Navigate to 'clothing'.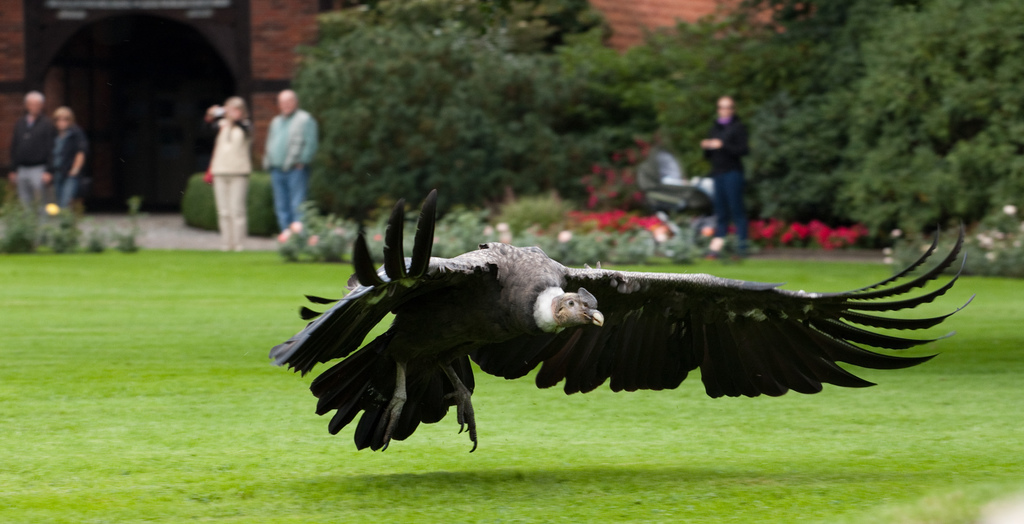
Navigation target: [705, 111, 749, 237].
